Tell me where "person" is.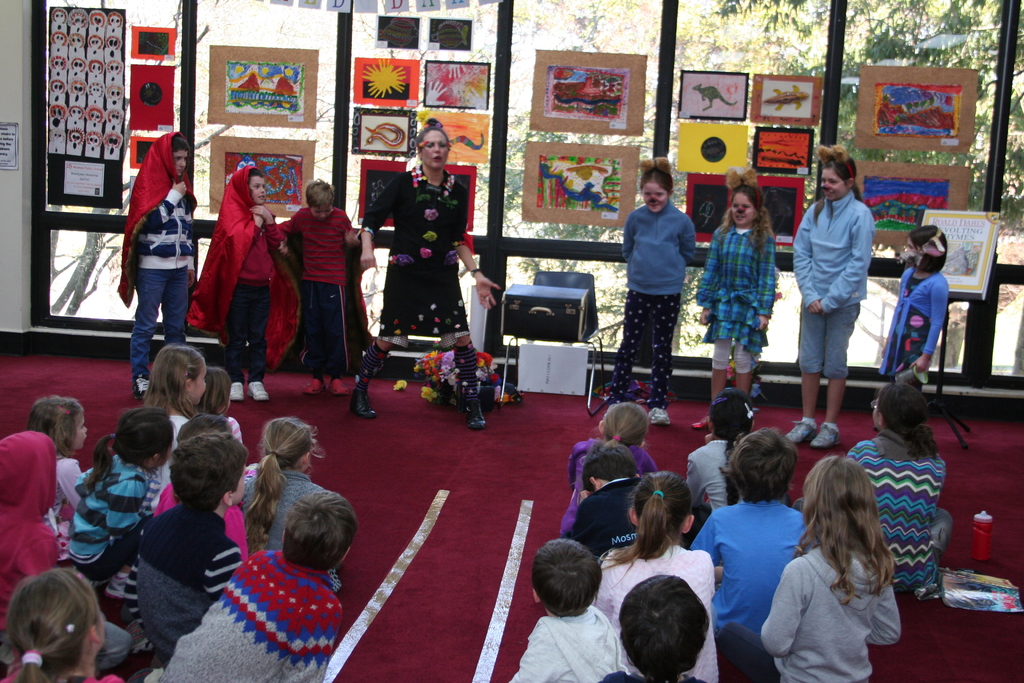
"person" is at <bbox>560, 402, 658, 533</bbox>.
